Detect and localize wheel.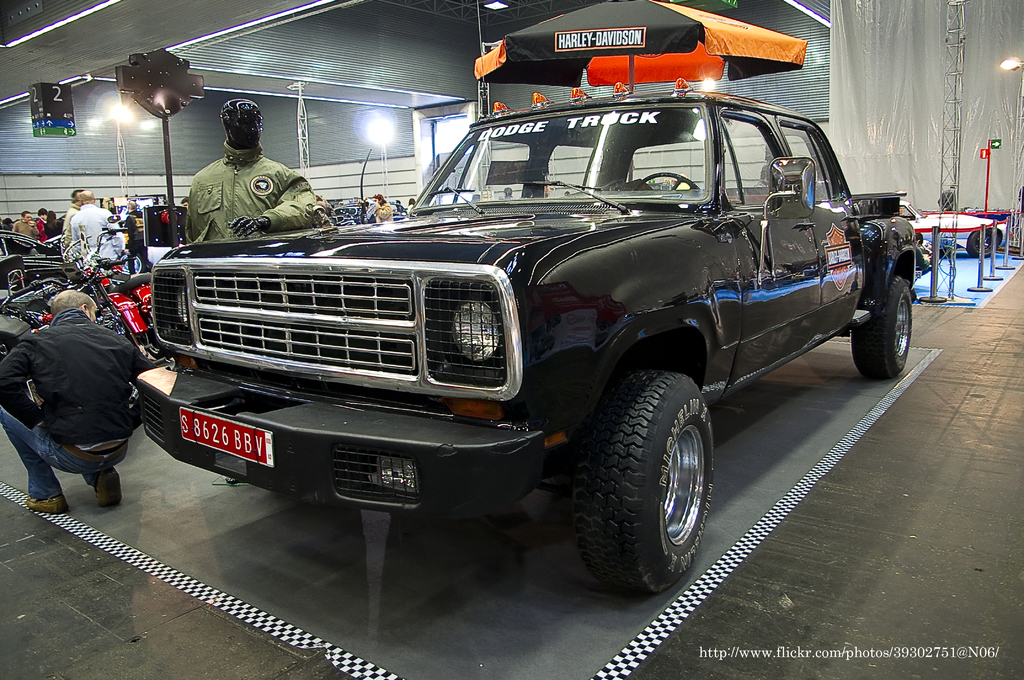
Localized at 850 264 913 382.
